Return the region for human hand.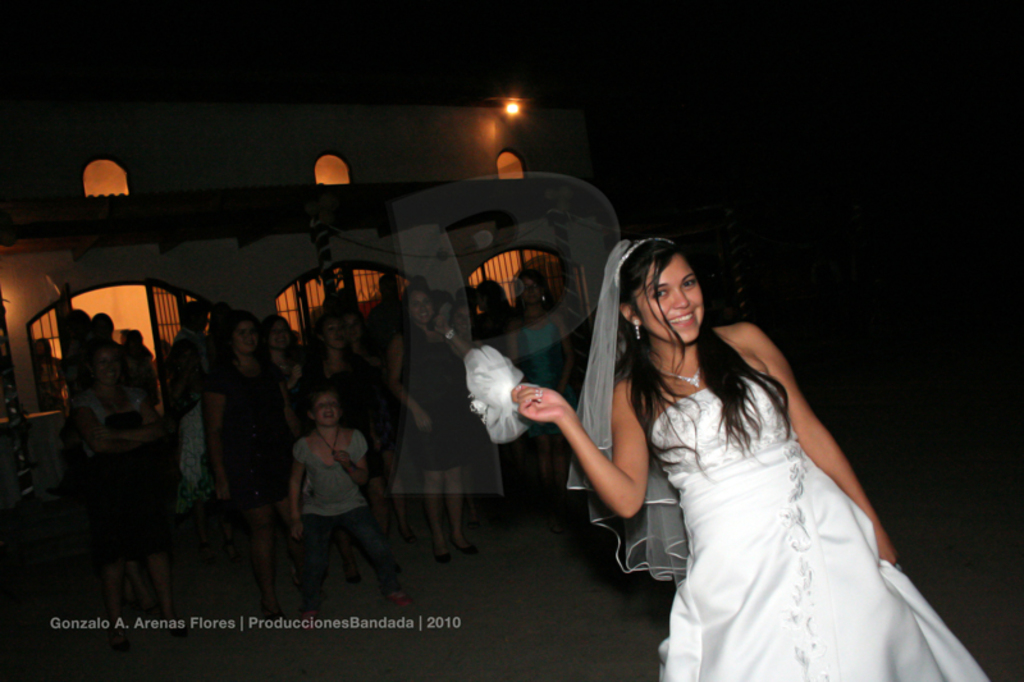
left=207, top=472, right=229, bottom=498.
